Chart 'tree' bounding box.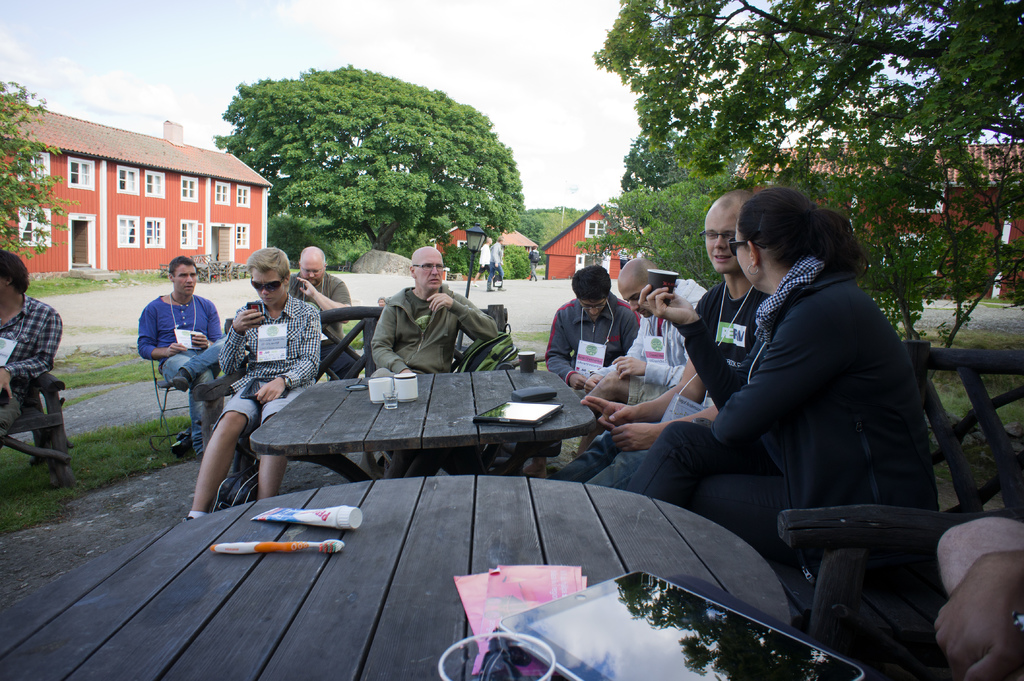
Charted: BBox(0, 72, 79, 259).
